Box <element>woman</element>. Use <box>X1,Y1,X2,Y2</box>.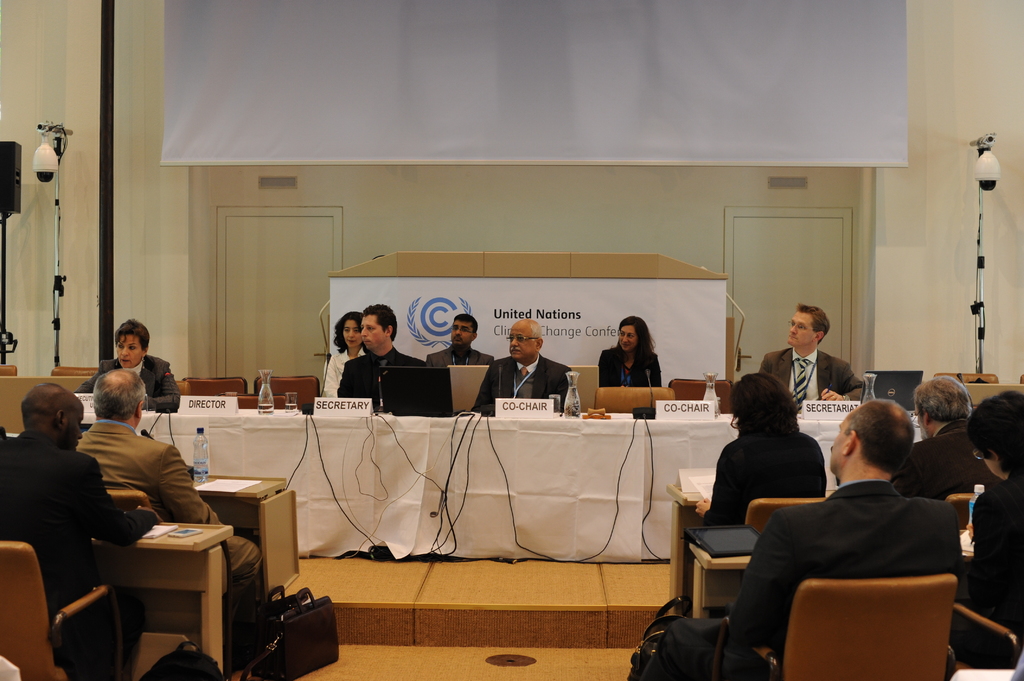
<box>692,374,829,529</box>.
